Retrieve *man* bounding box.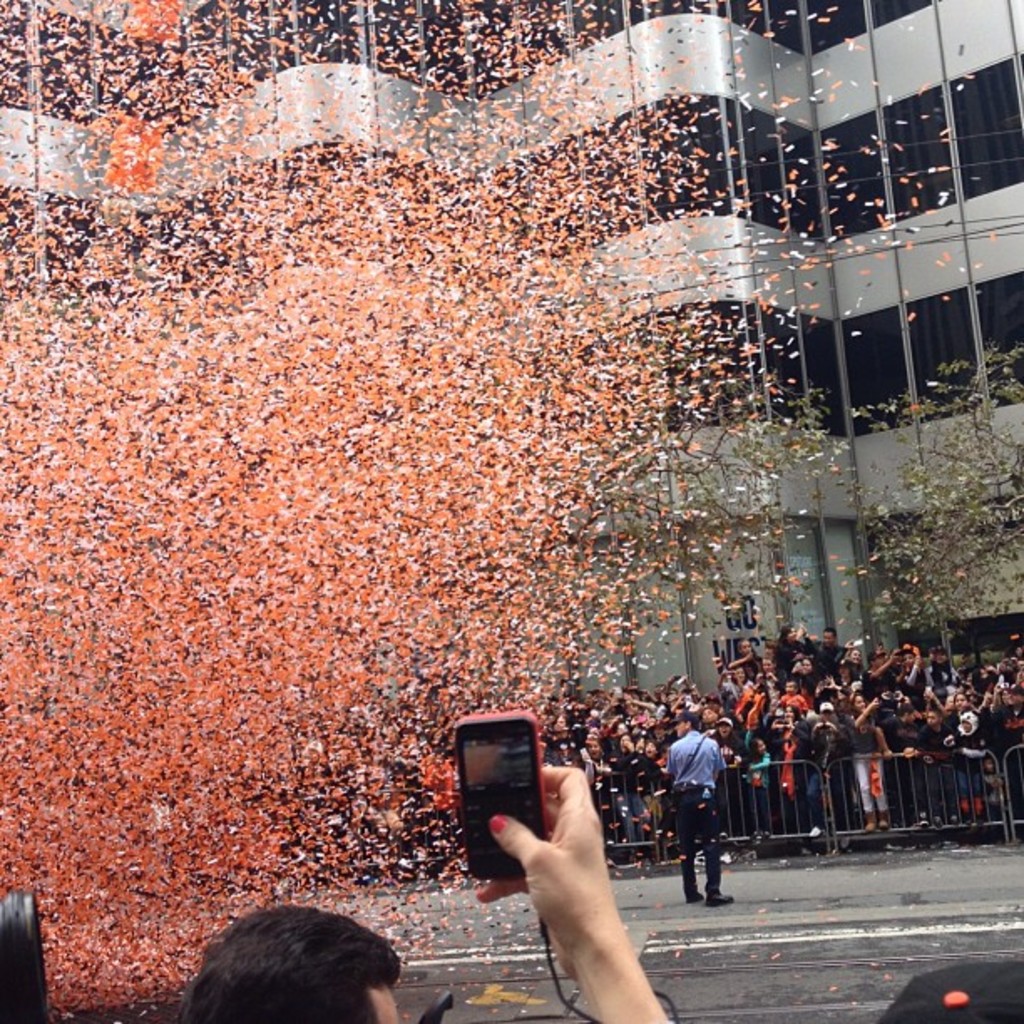
Bounding box: 673/716/751/900.
